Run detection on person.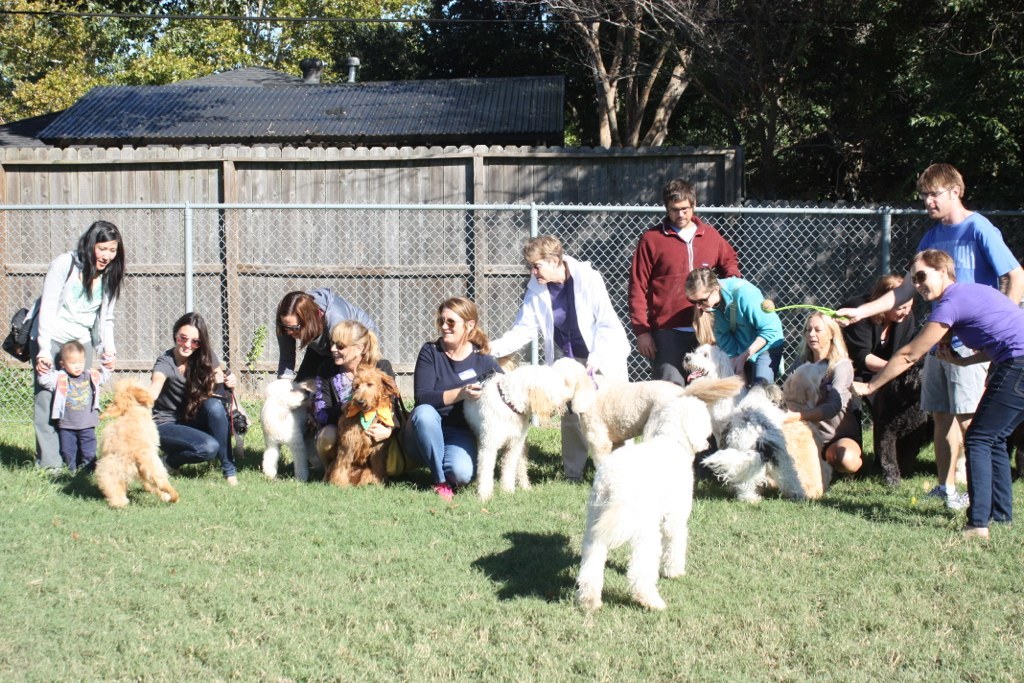
Result: 624/183/738/383.
